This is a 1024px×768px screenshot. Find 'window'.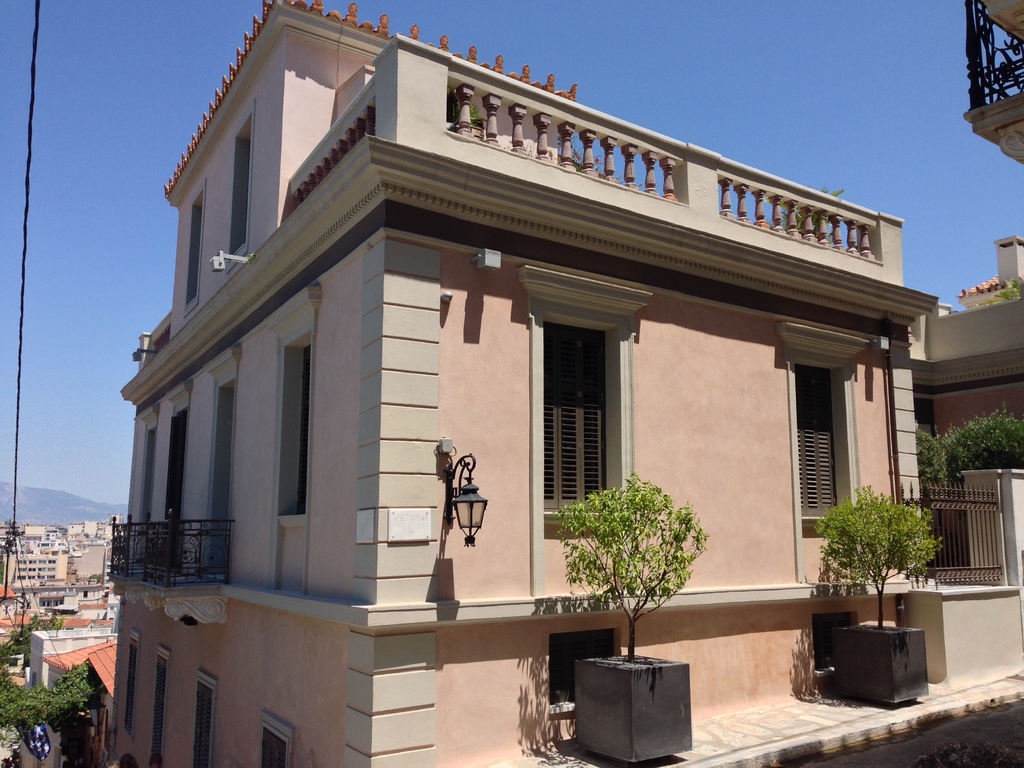
Bounding box: Rect(187, 193, 204, 303).
